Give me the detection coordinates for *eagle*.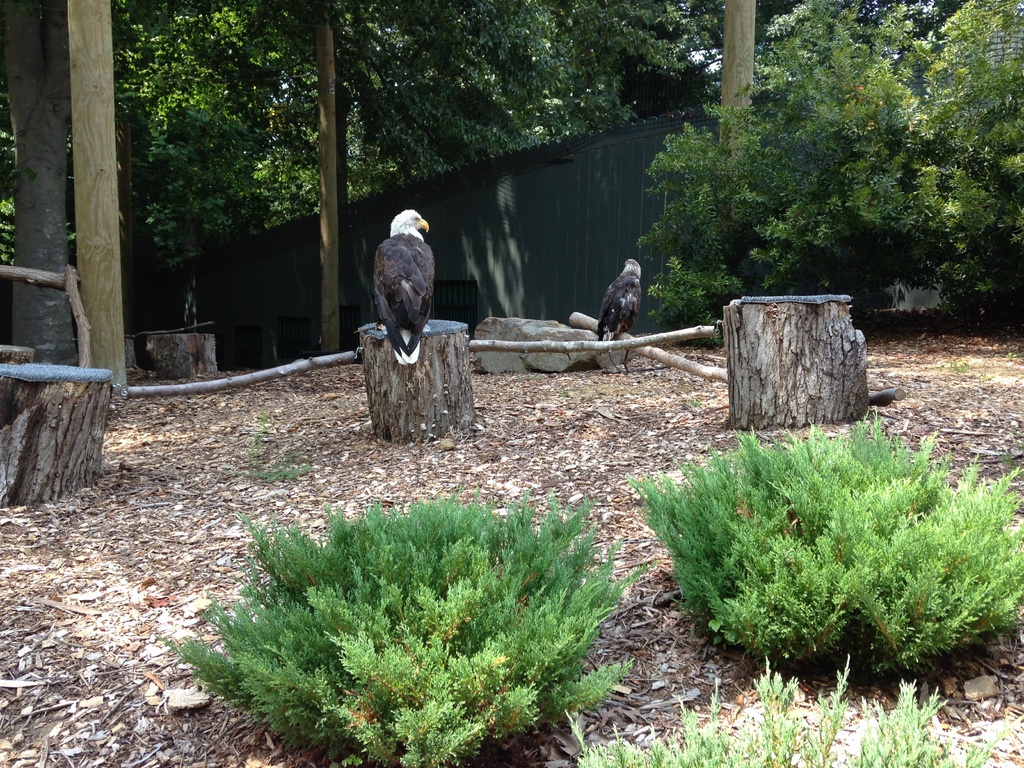
597,257,648,337.
